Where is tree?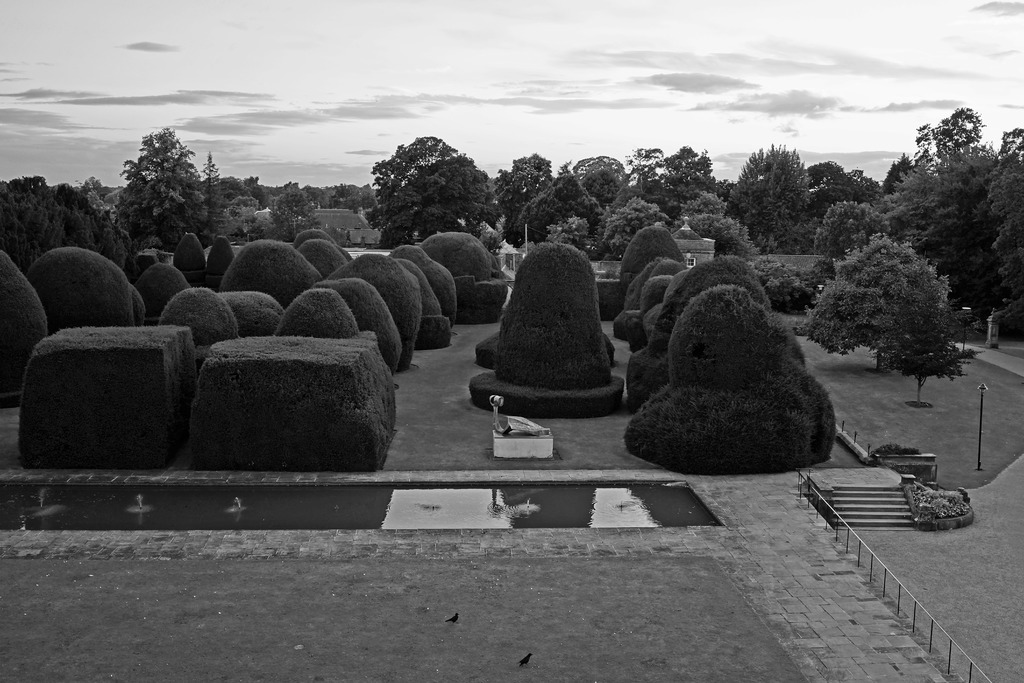
<bbox>552, 149, 604, 234</bbox>.
